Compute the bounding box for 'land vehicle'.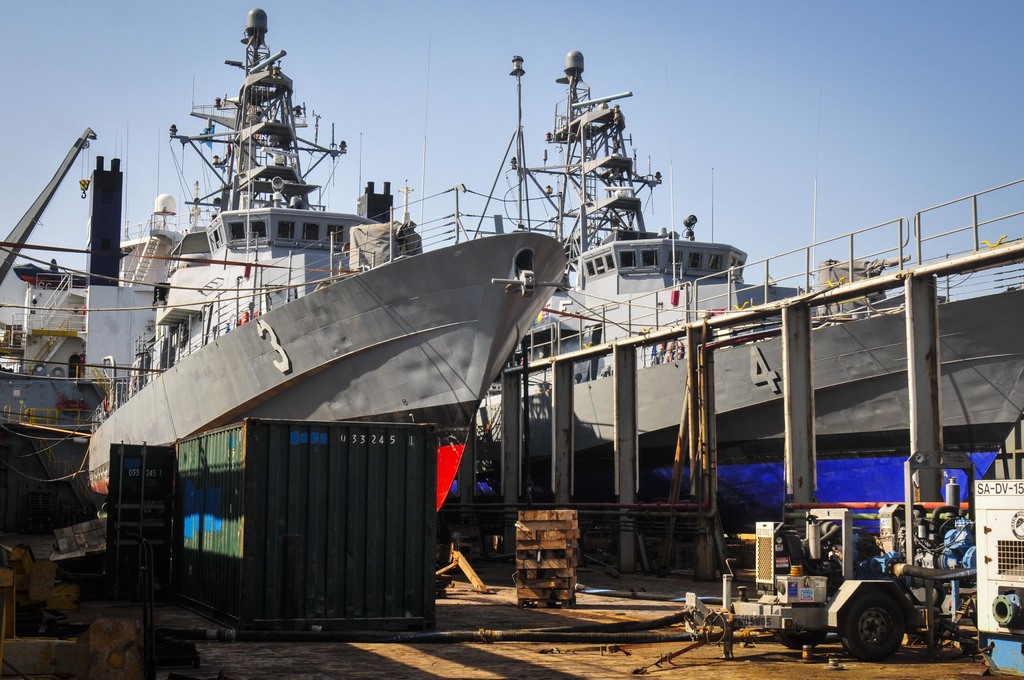
(694, 482, 998, 661).
